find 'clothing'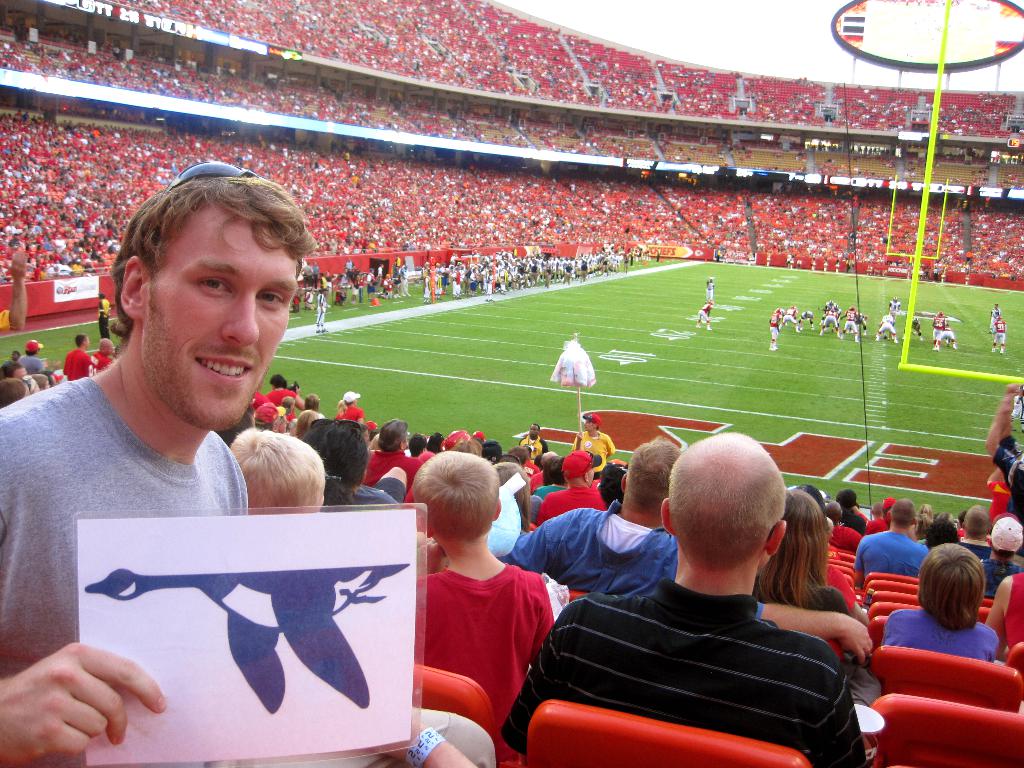
[829,525,856,556]
